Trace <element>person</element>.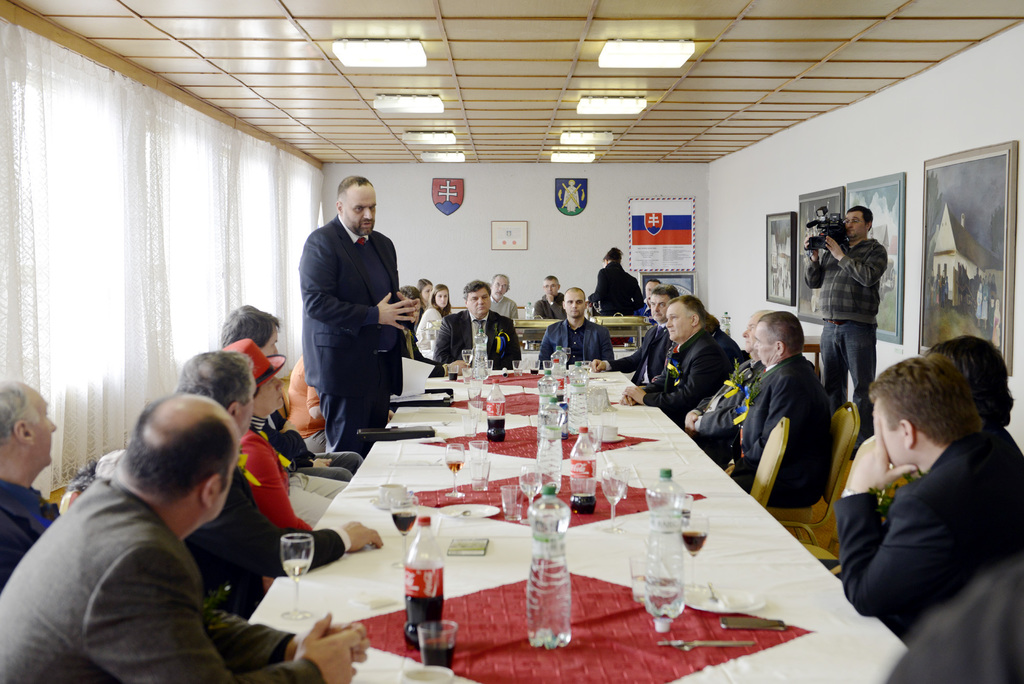
Traced to select_region(86, 341, 383, 615).
